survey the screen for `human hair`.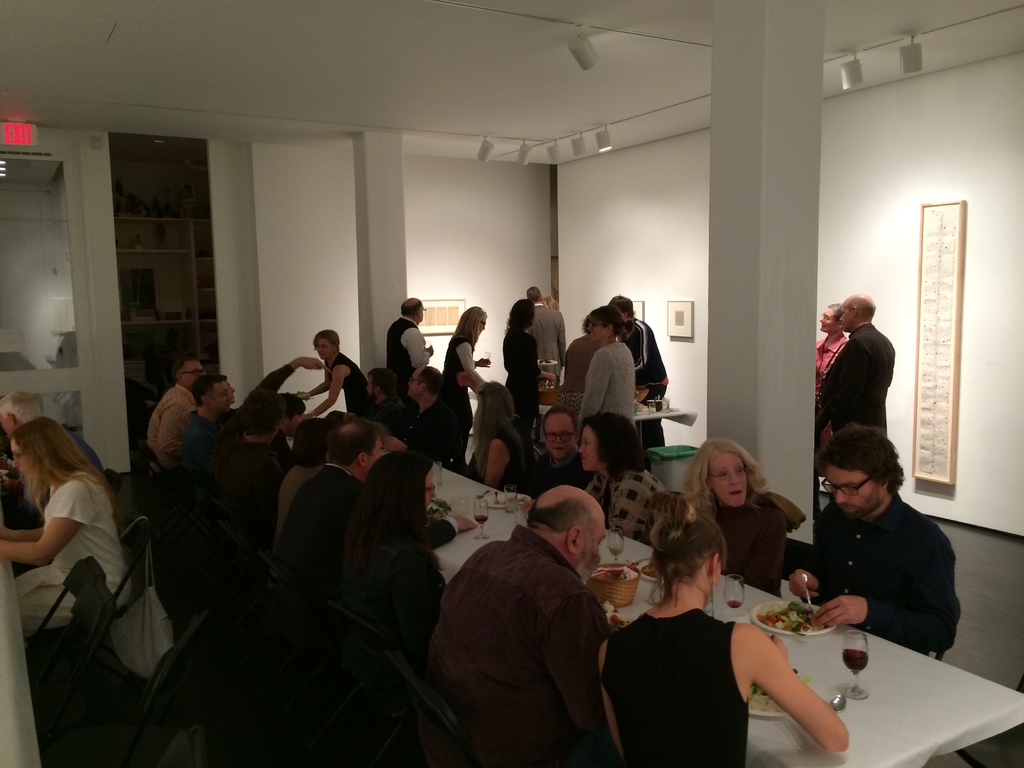
Survey found: x1=524 y1=491 x2=598 y2=537.
